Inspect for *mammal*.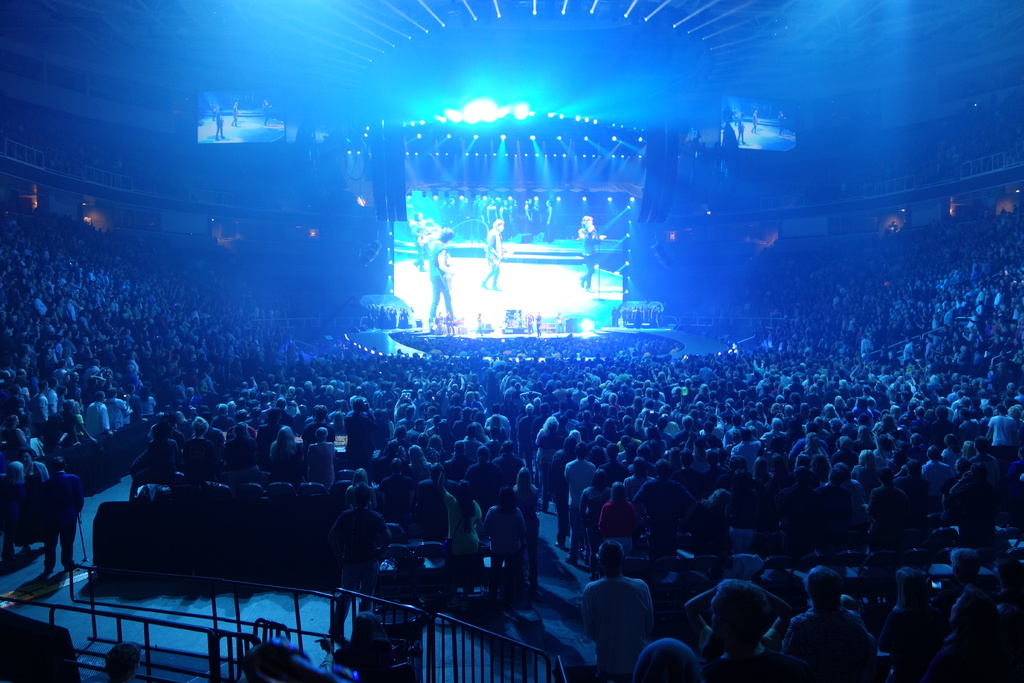
Inspection: x1=442, y1=309, x2=457, y2=336.
